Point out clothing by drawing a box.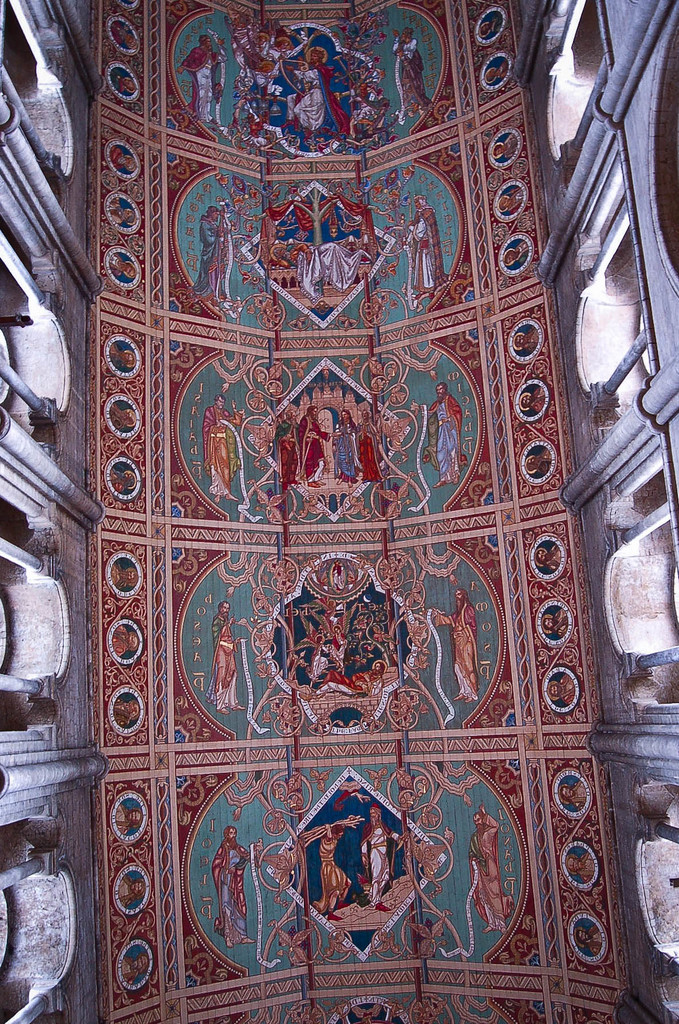
[355, 415, 384, 476].
